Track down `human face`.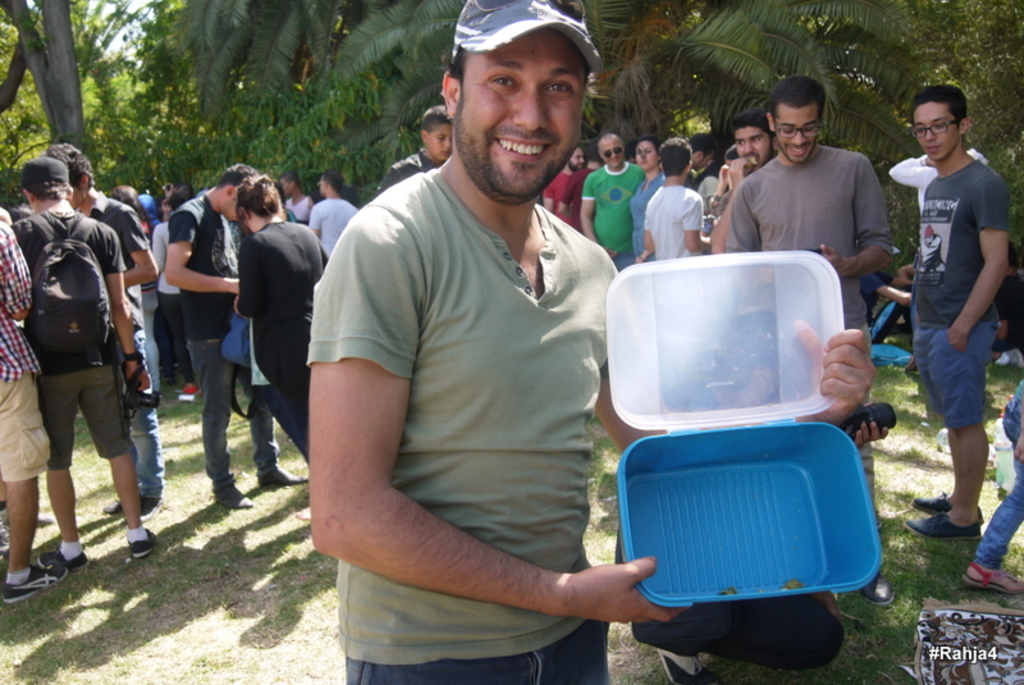
Tracked to box=[453, 28, 588, 198].
